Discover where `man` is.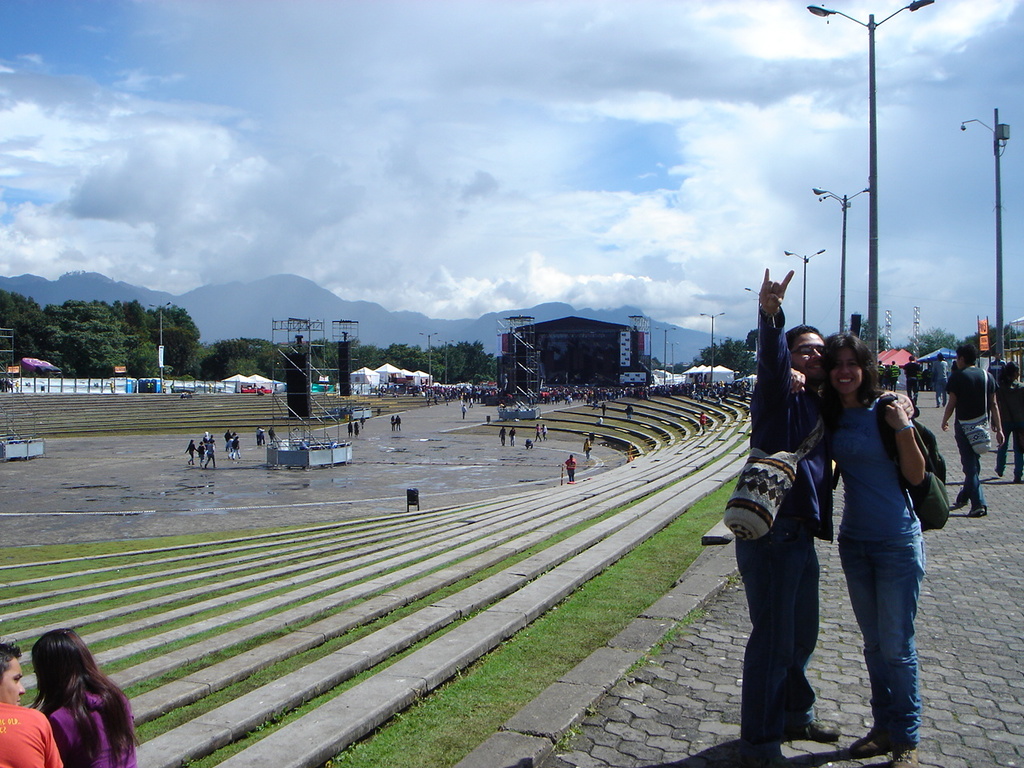
Discovered at {"x1": 775, "y1": 333, "x2": 950, "y2": 738}.
